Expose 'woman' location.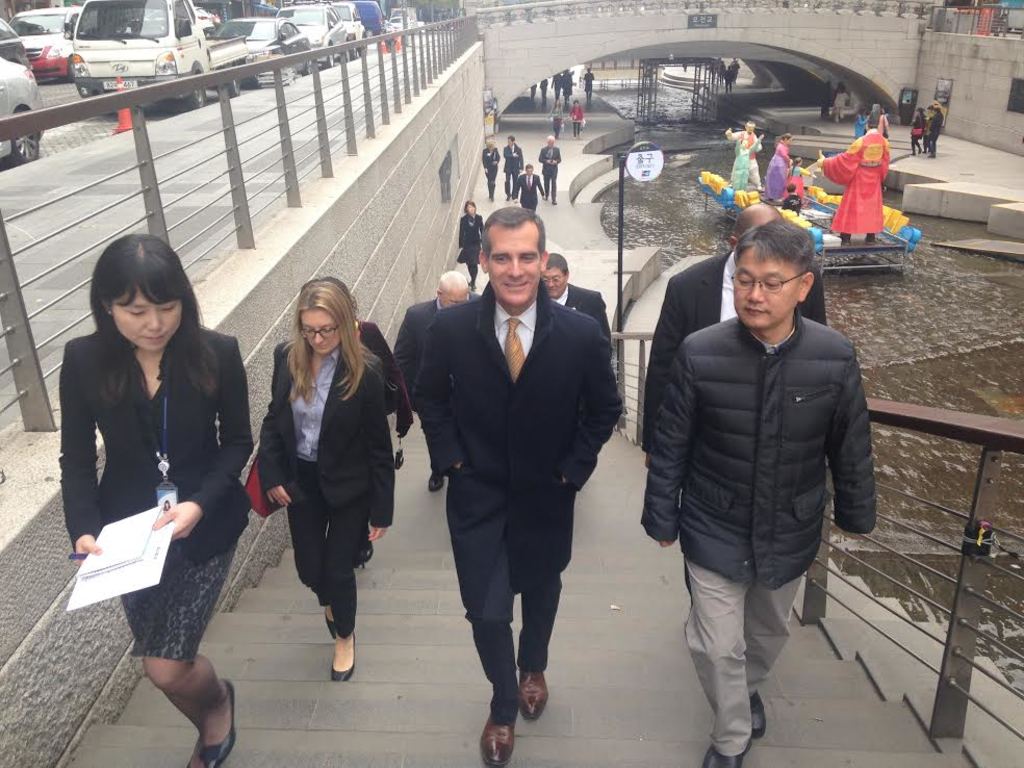
Exposed at <bbox>544, 96, 566, 140</bbox>.
